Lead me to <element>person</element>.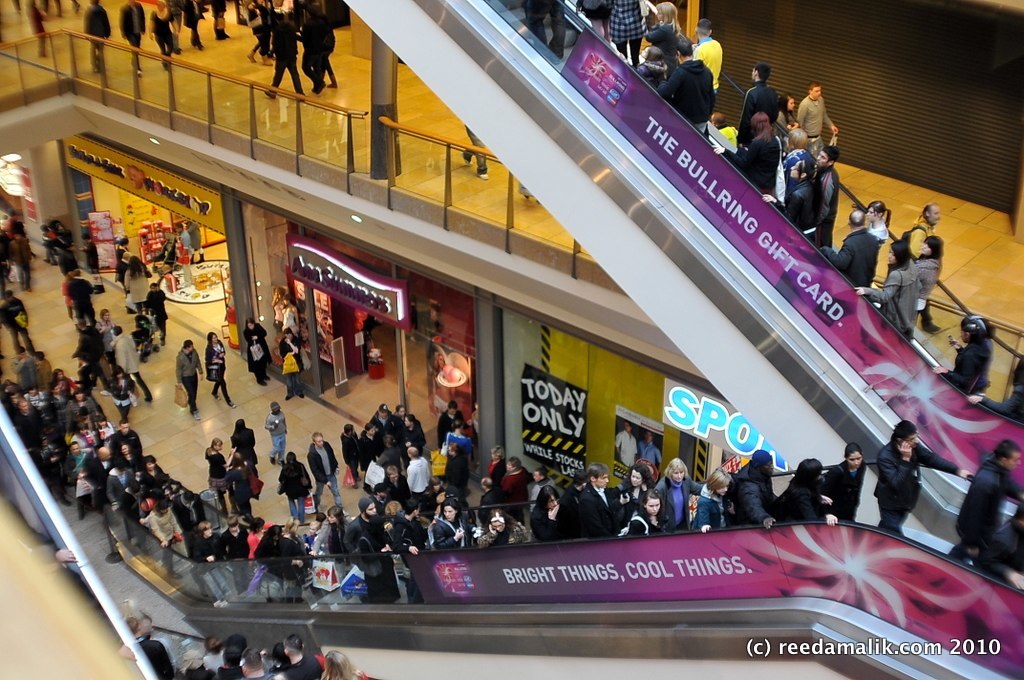
Lead to [85, 5, 103, 78].
